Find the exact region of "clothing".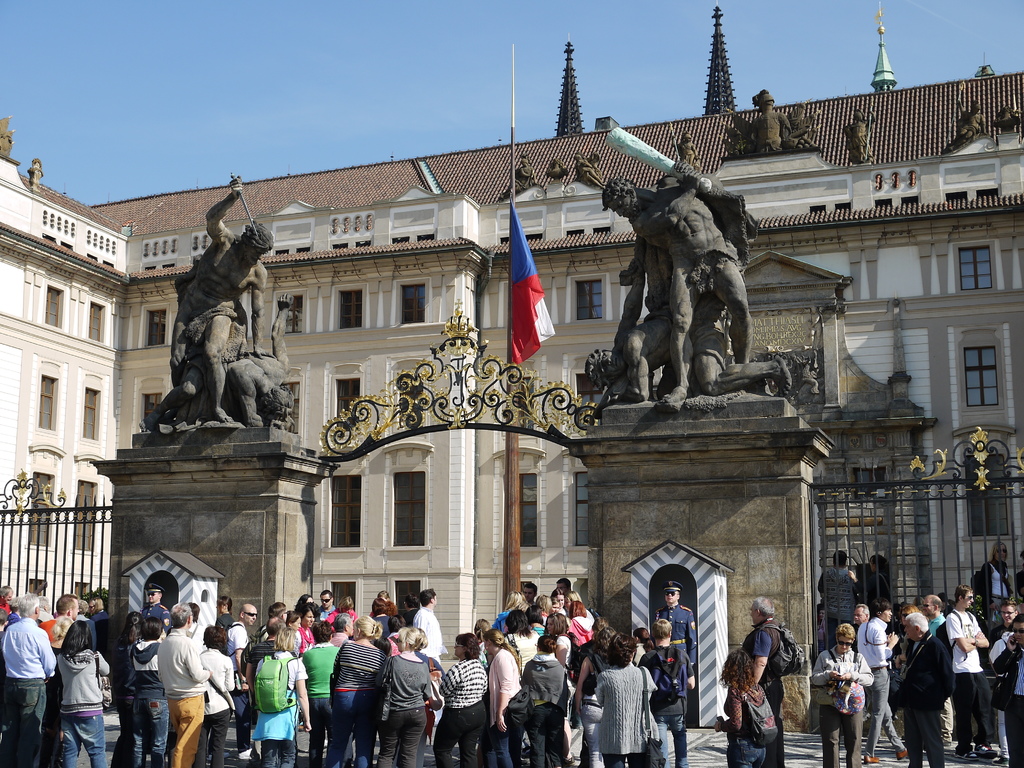
Exact region: {"x1": 568, "y1": 643, "x2": 623, "y2": 767}.
